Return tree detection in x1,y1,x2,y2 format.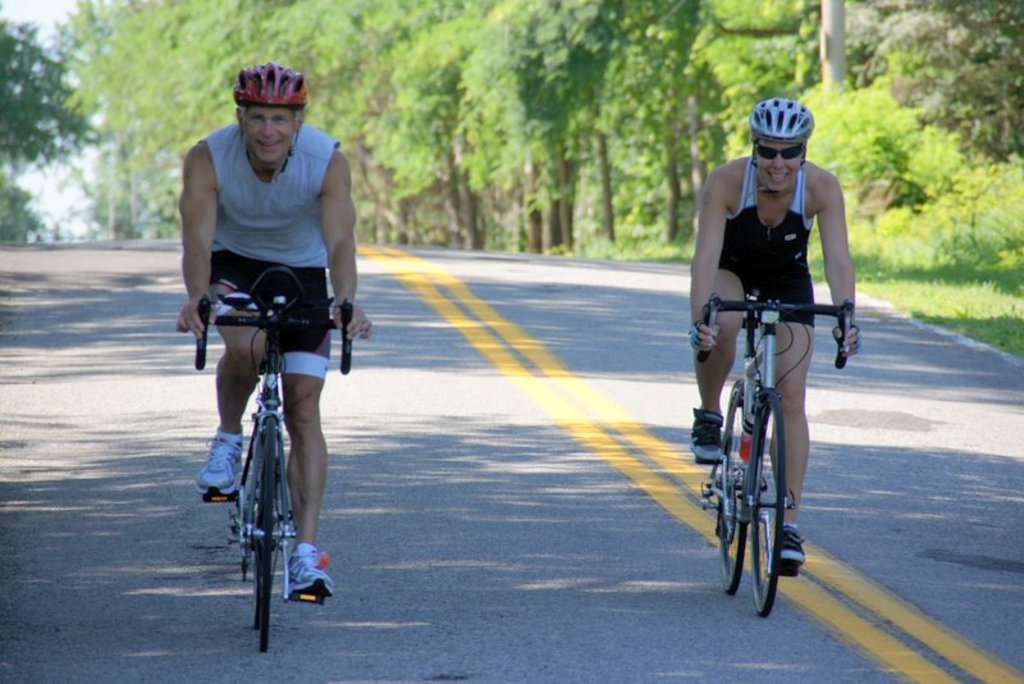
0,170,49,246.
